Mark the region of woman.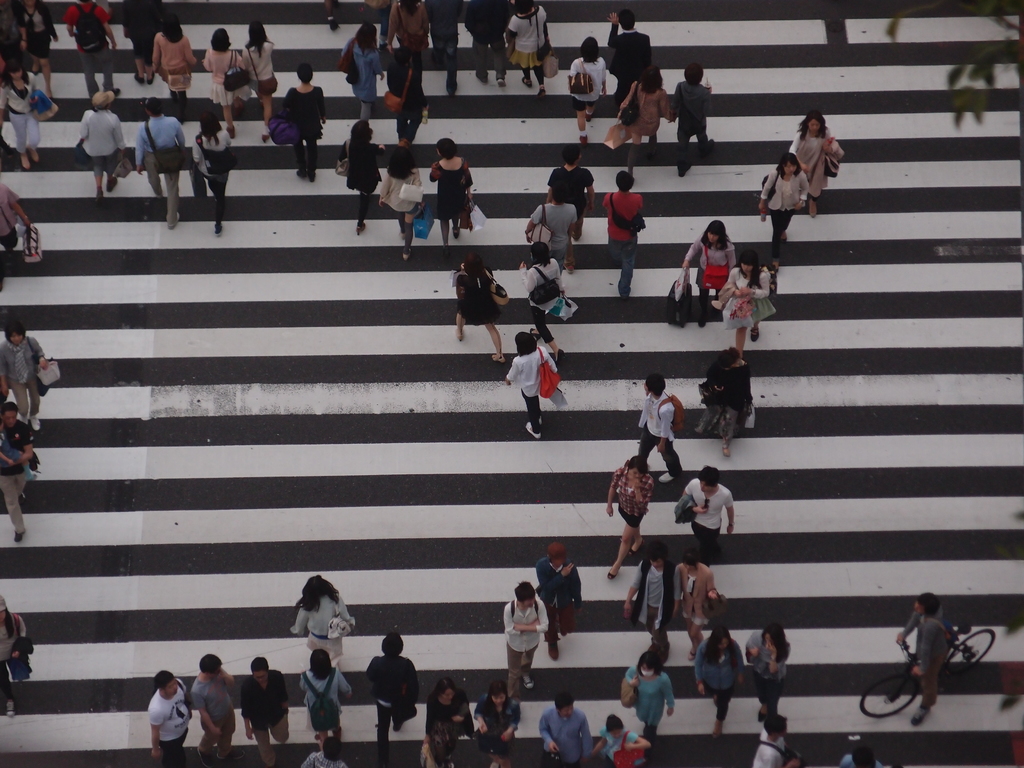
Region: <box>568,39,603,145</box>.
